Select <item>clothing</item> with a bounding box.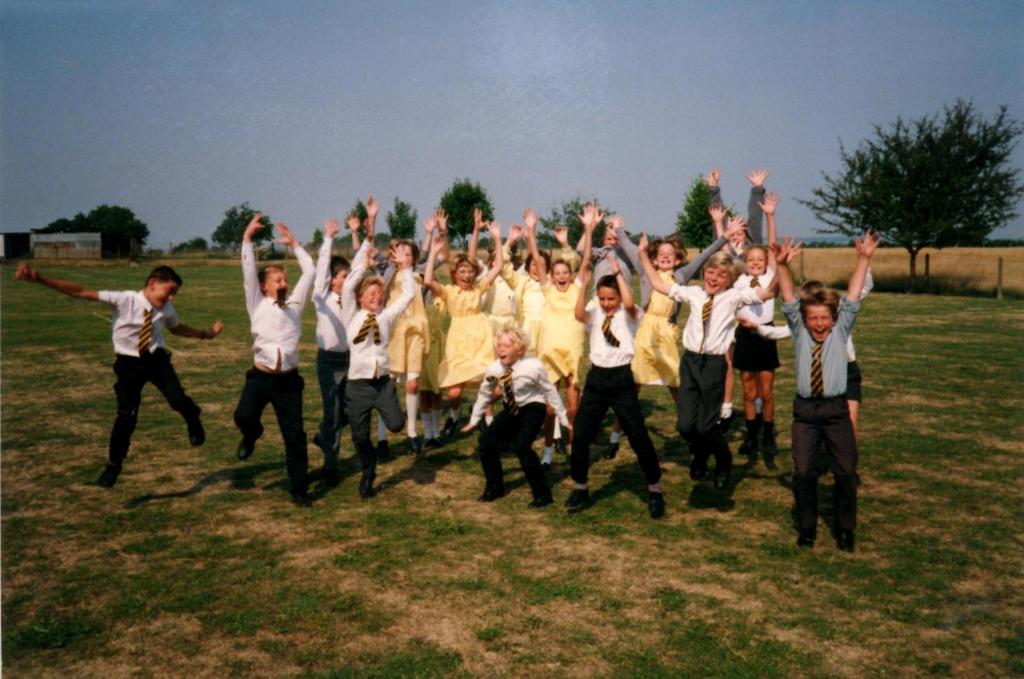
crop(481, 400, 553, 494).
